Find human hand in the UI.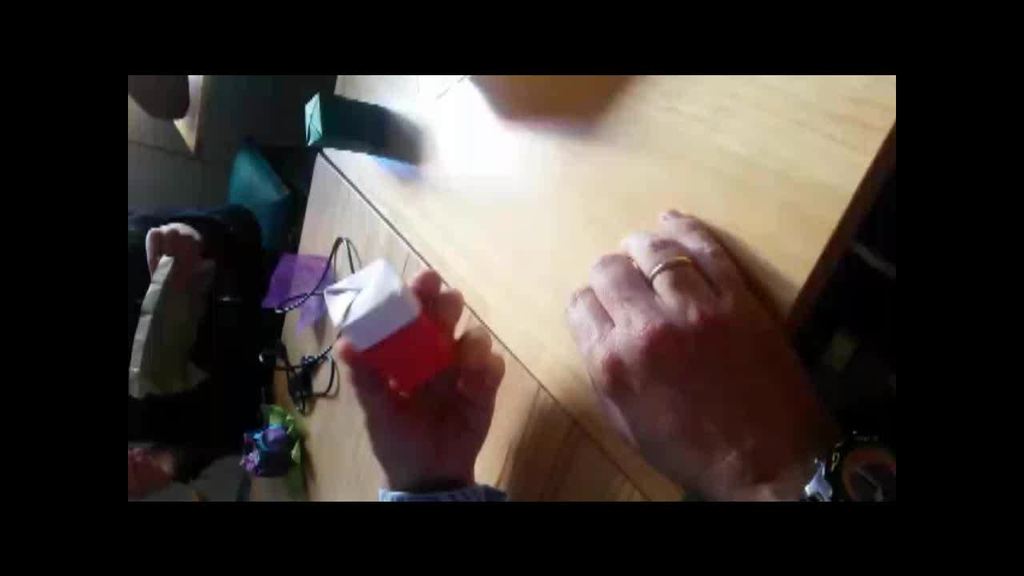
UI element at locate(535, 181, 847, 507).
